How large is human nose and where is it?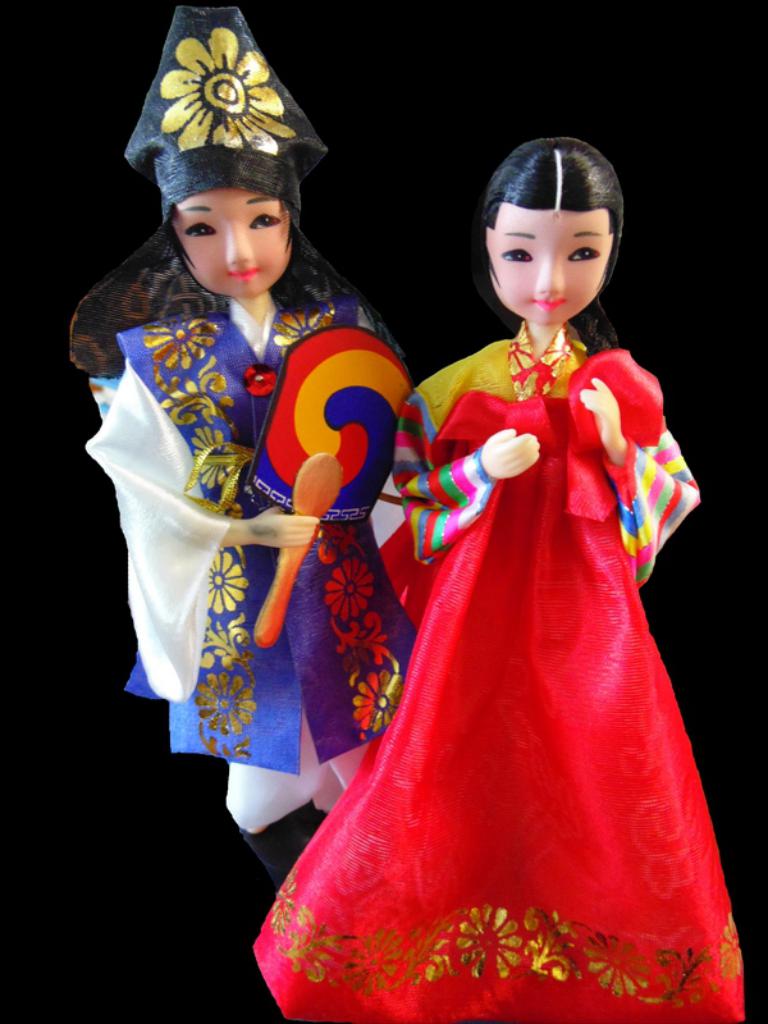
Bounding box: x1=532 y1=253 x2=563 y2=298.
